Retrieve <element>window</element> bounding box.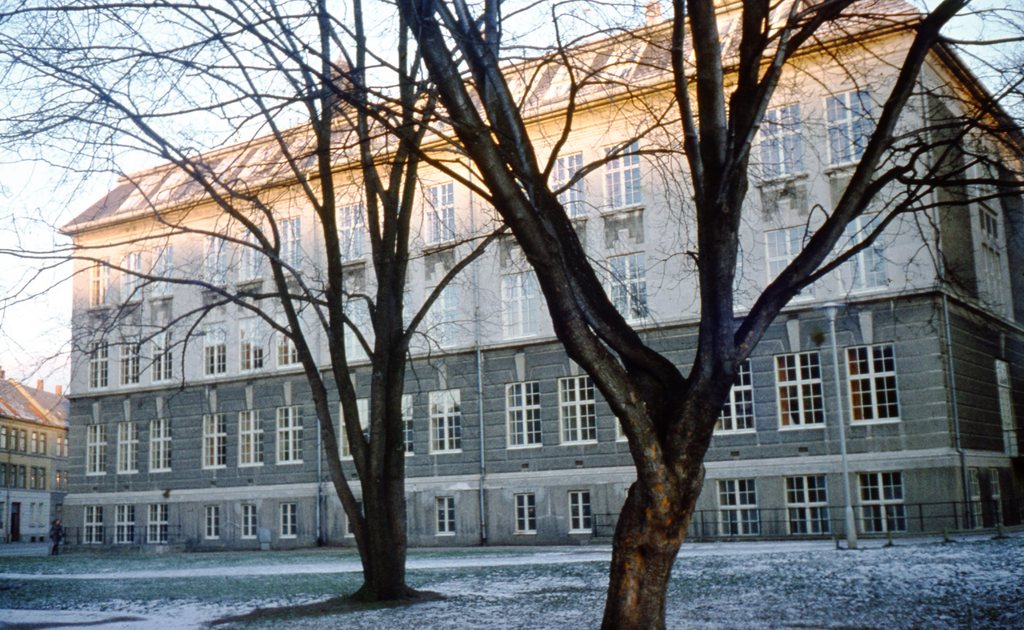
Bounding box: (left=426, top=393, right=463, bottom=453).
